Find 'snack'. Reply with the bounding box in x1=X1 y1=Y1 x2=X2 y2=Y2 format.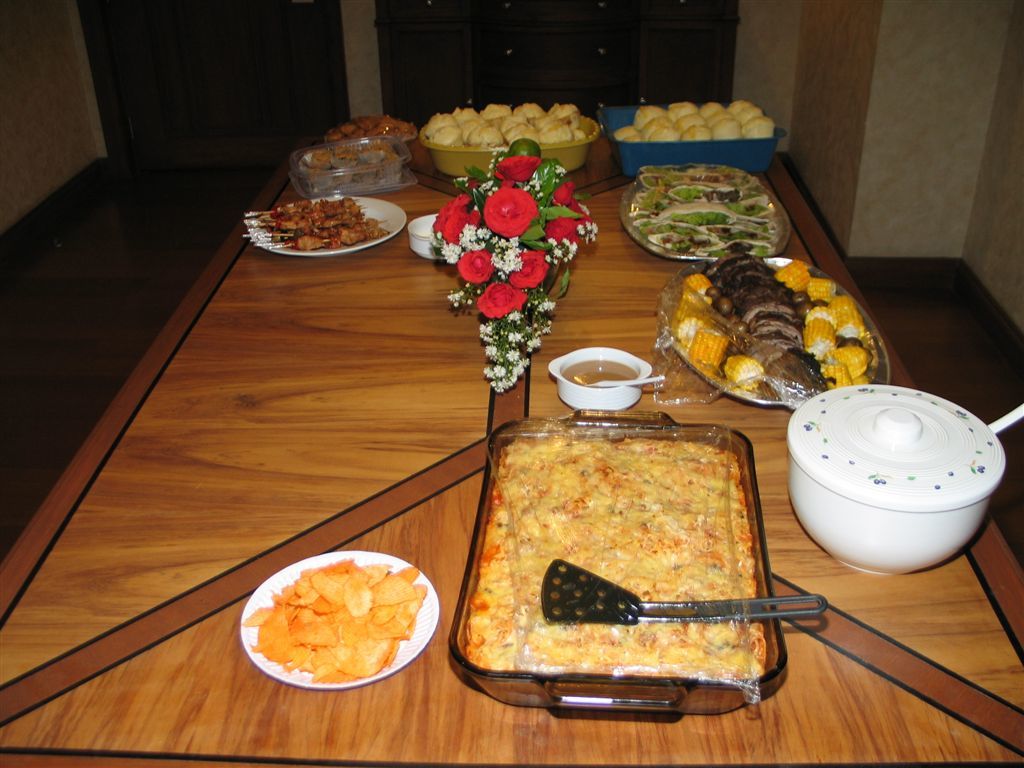
x1=626 y1=168 x2=778 y2=257.
